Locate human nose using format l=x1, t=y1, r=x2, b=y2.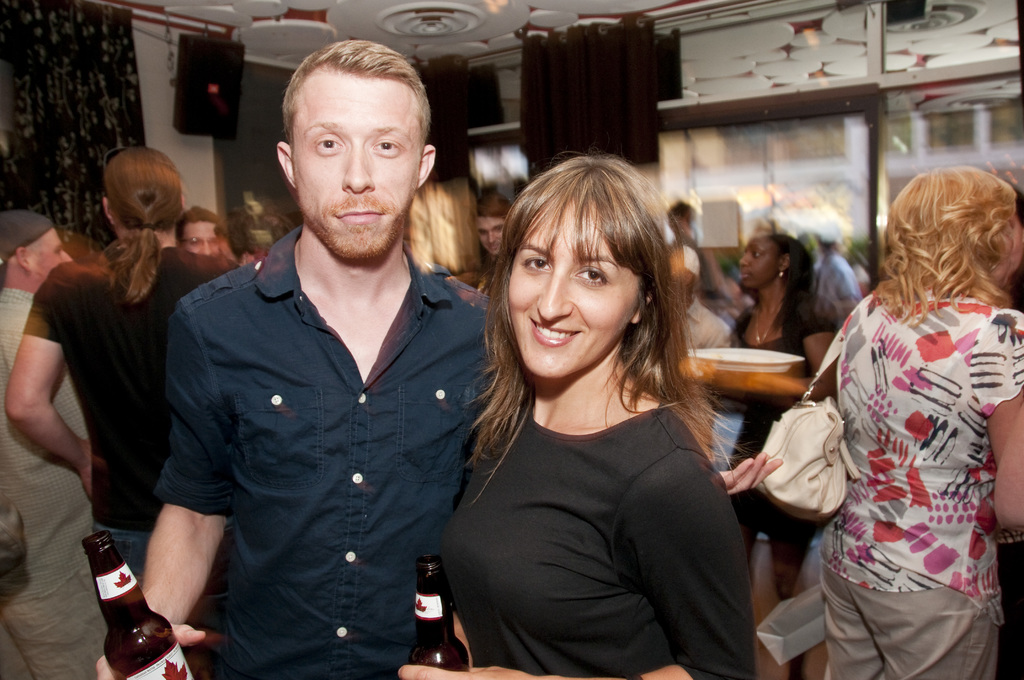
l=200, t=241, r=214, b=257.
